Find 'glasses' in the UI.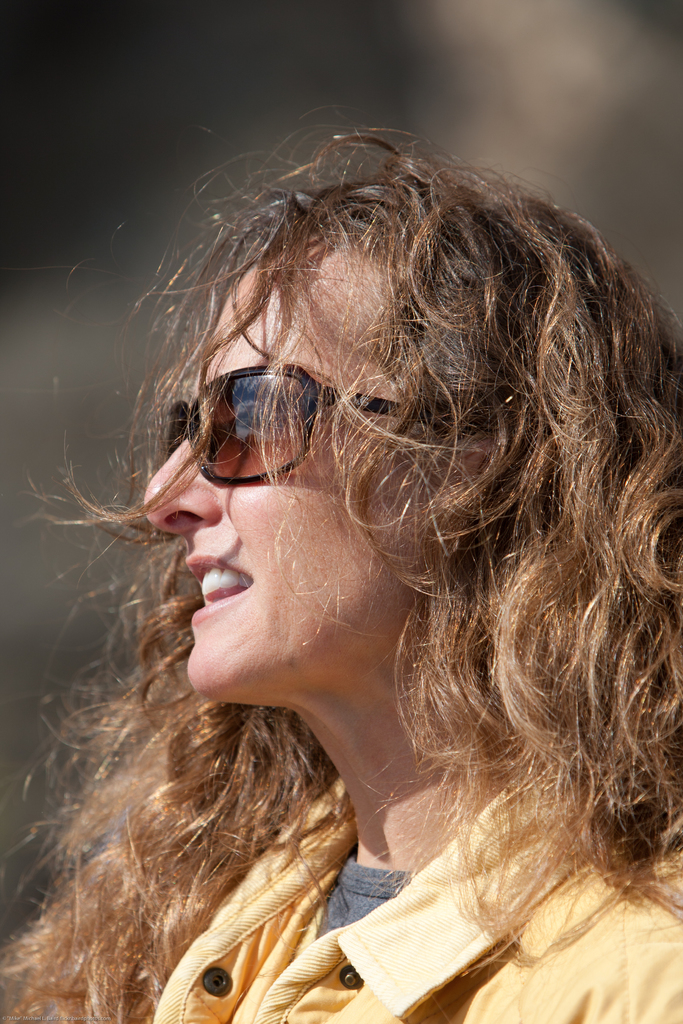
UI element at detection(131, 355, 463, 510).
